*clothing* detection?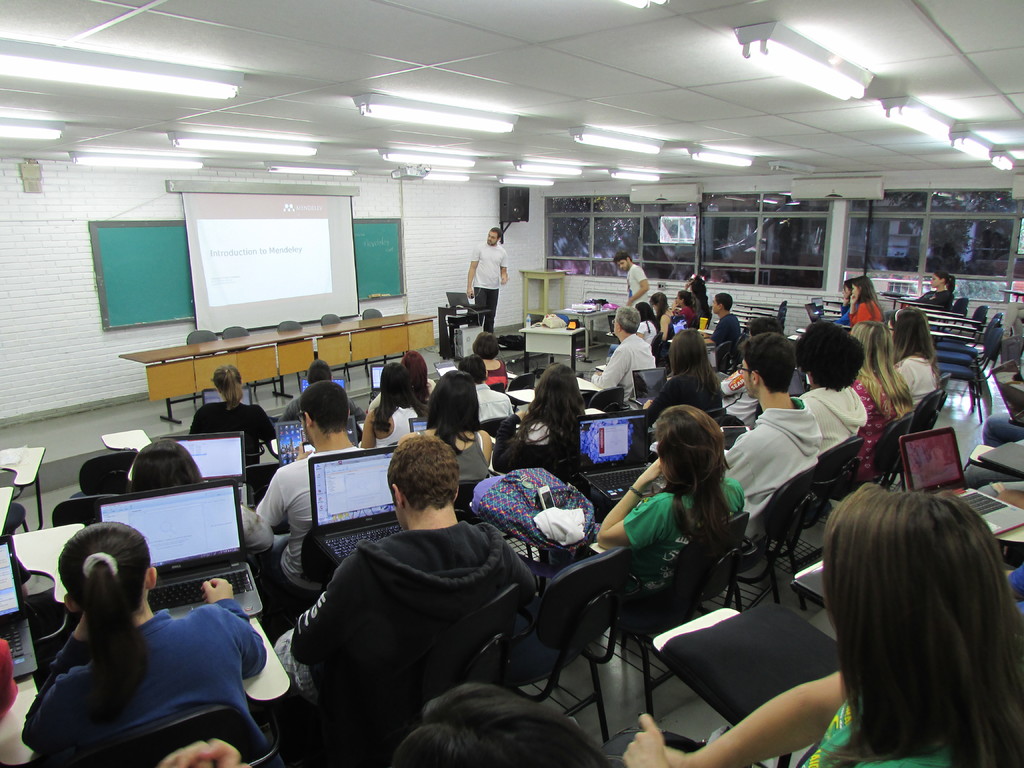
pyautogui.locateOnScreen(0, 641, 18, 724)
